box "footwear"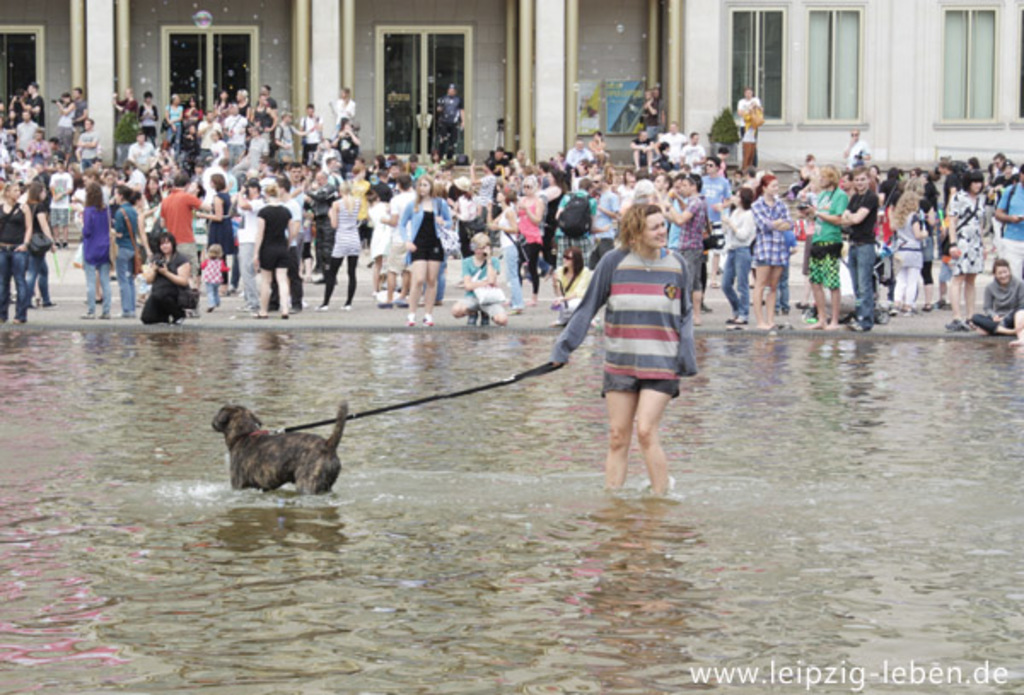
l=928, t=295, r=951, b=312
